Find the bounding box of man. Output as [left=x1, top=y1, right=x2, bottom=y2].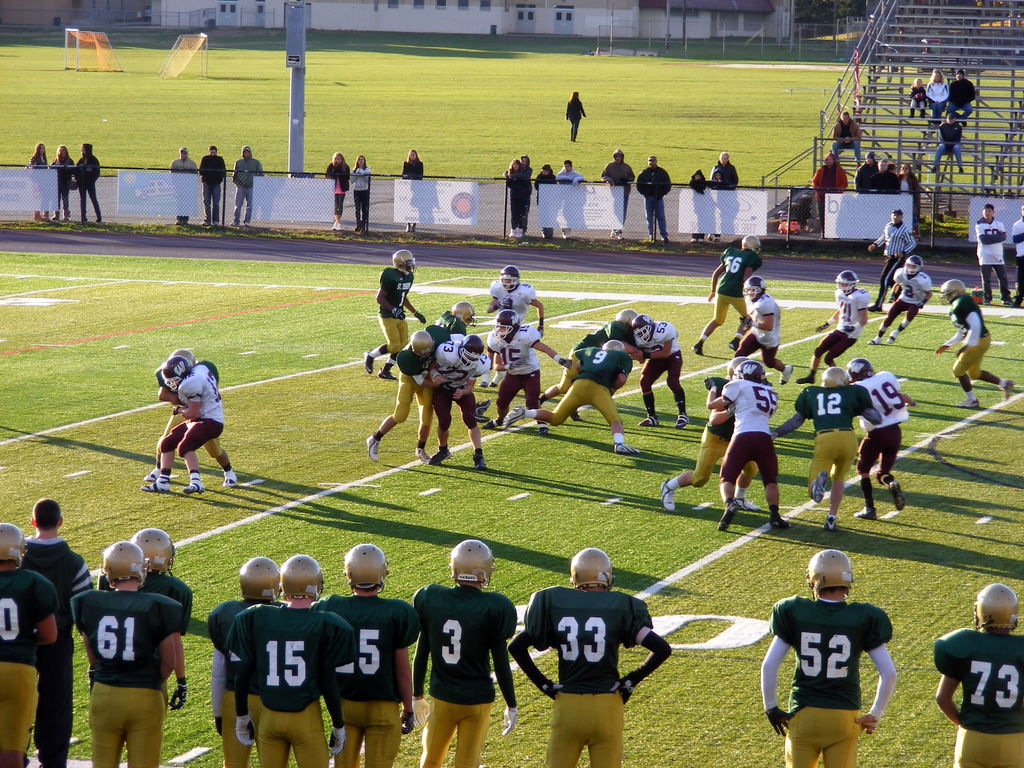
[left=797, top=268, right=873, bottom=389].
